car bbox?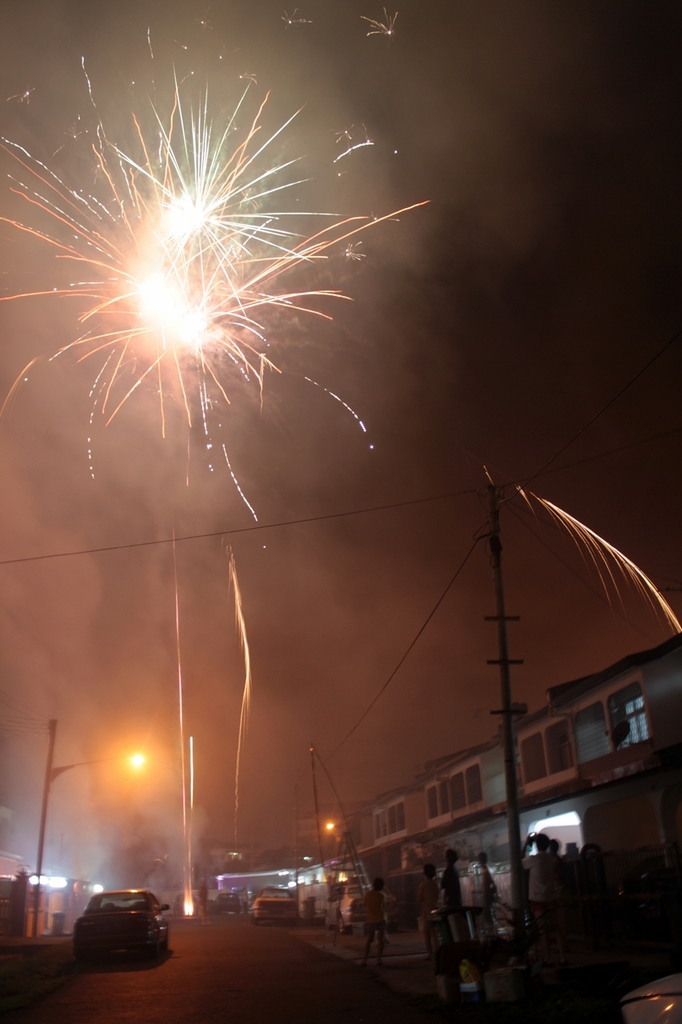
{"left": 58, "top": 892, "right": 167, "bottom": 968}
